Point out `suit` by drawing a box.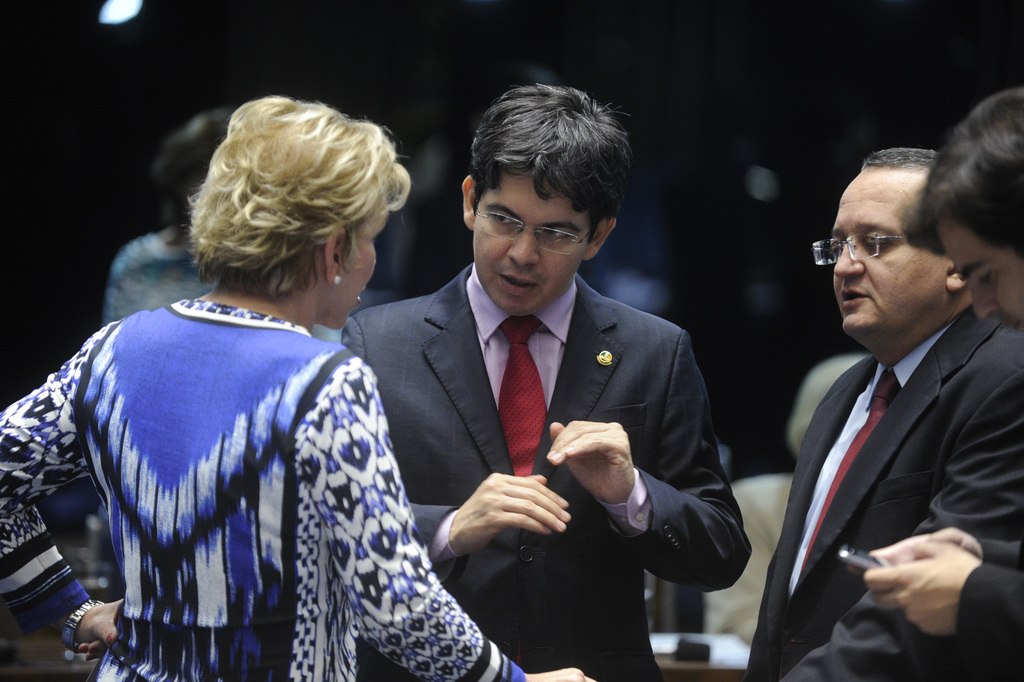
<region>950, 355, 1023, 681</region>.
